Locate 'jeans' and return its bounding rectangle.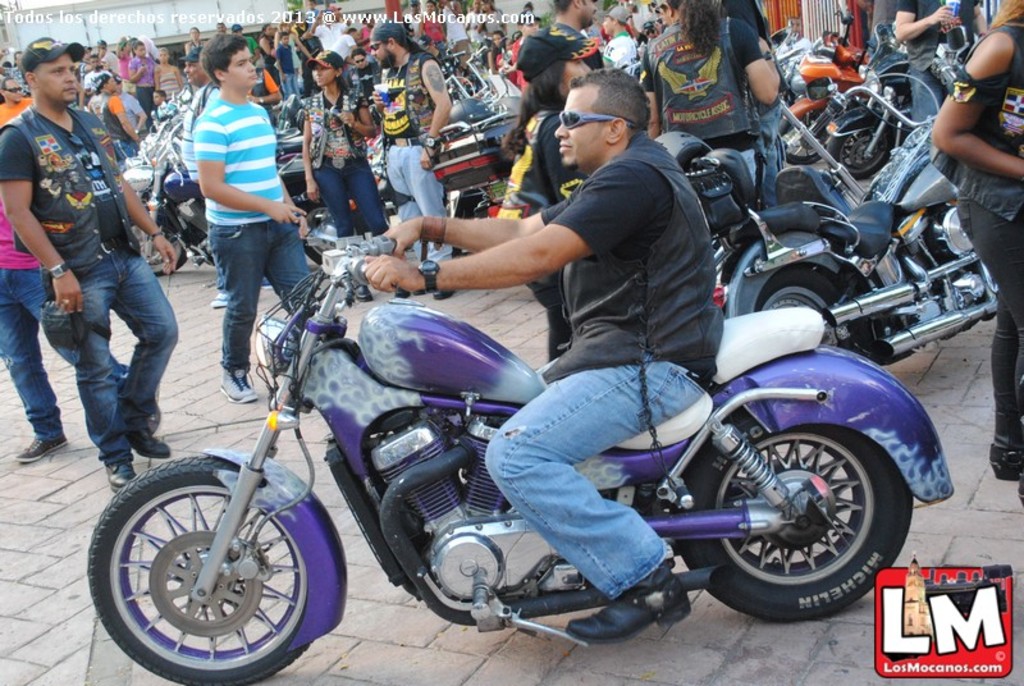
l=760, t=102, r=781, b=209.
